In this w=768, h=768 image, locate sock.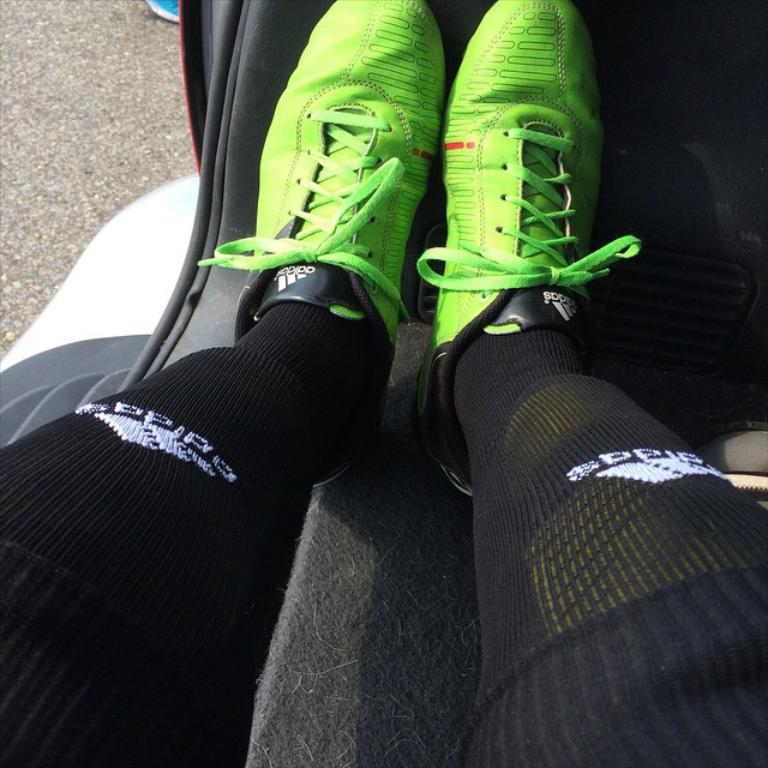
Bounding box: [451, 325, 767, 767].
